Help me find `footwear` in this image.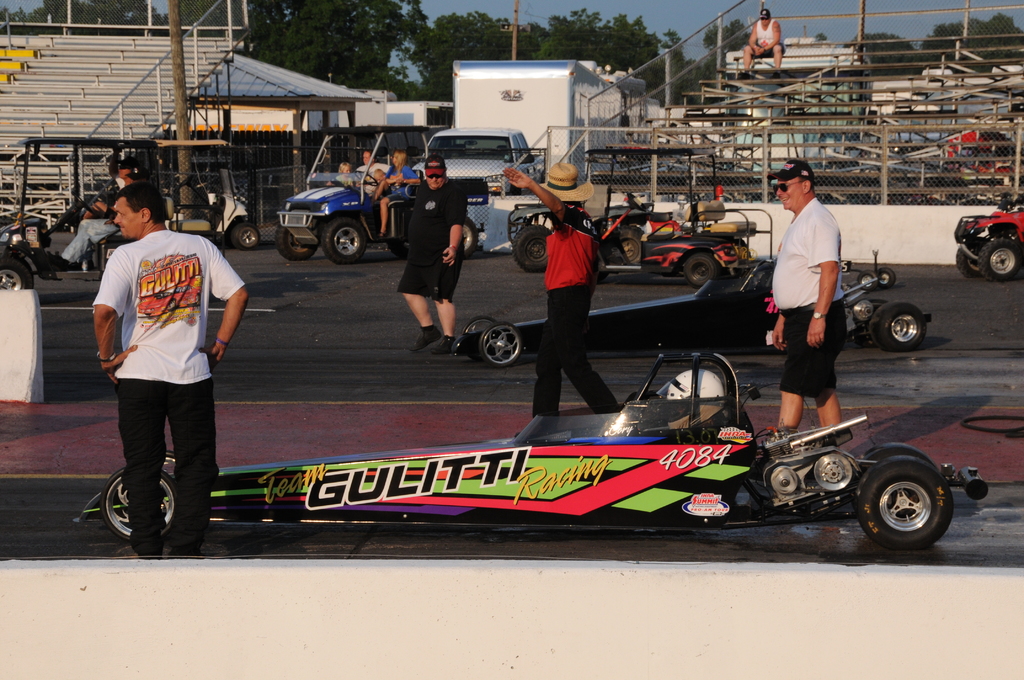
Found it: select_region(435, 334, 454, 353).
